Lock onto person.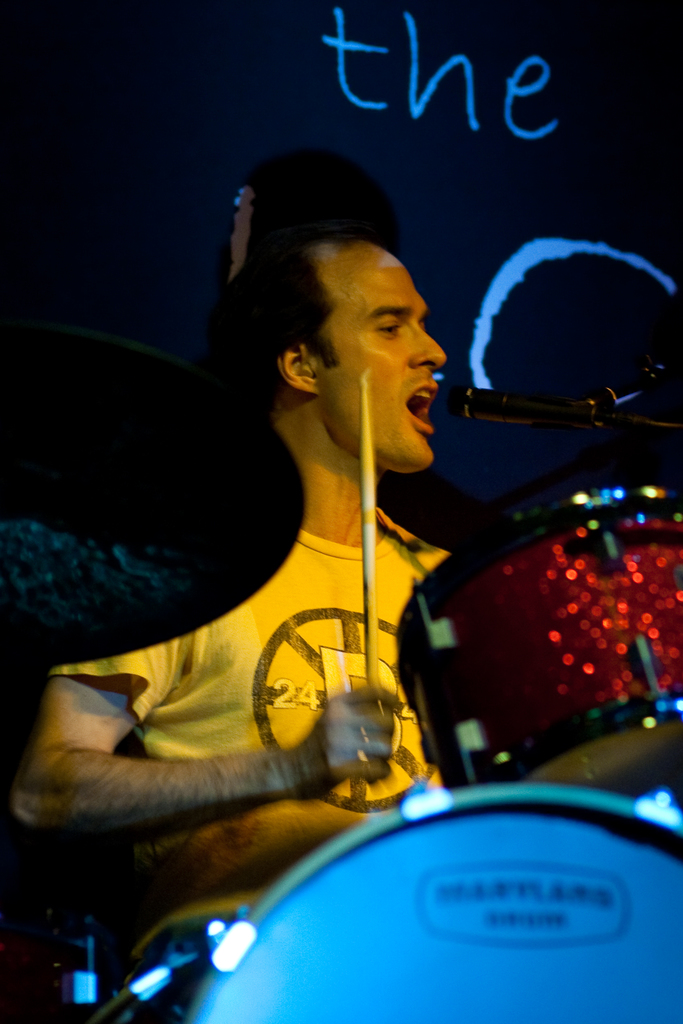
Locked: 8,195,474,896.
